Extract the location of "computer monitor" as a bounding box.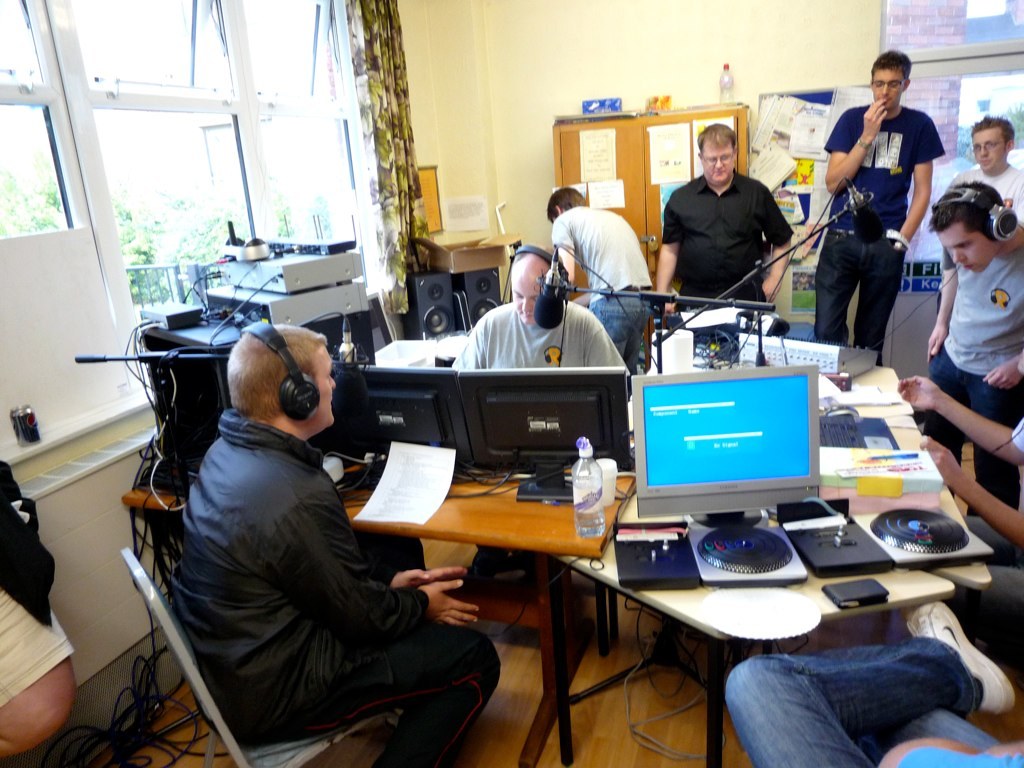
x1=620, y1=365, x2=866, y2=529.
